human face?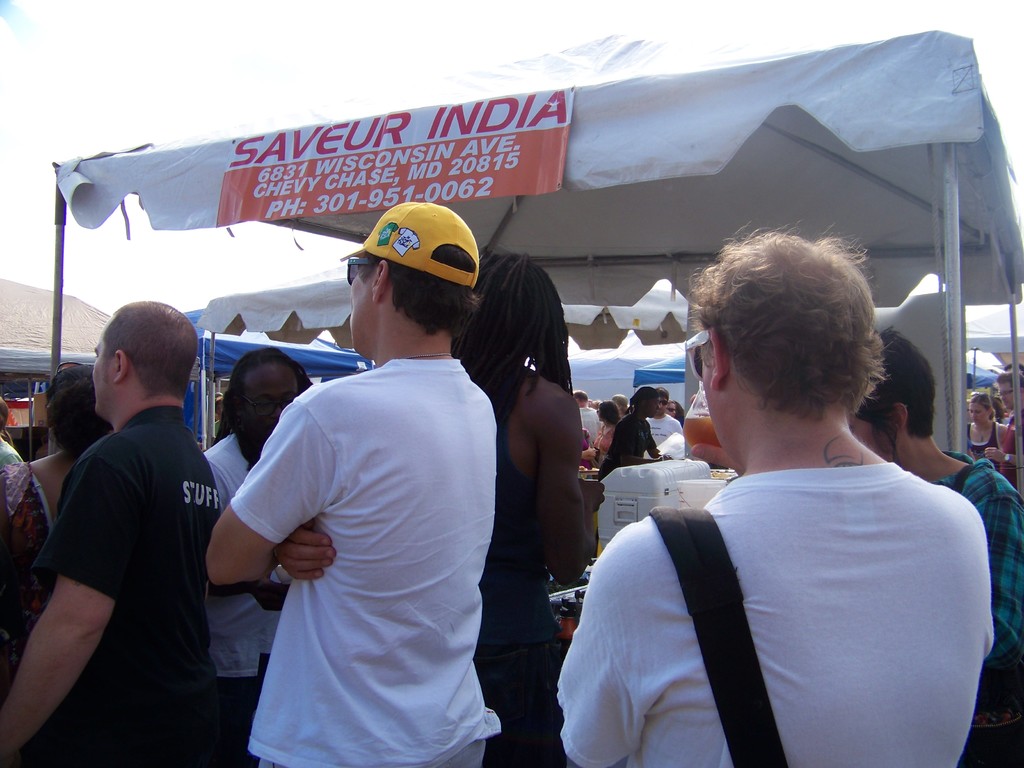
<region>351, 257, 369, 351</region>
